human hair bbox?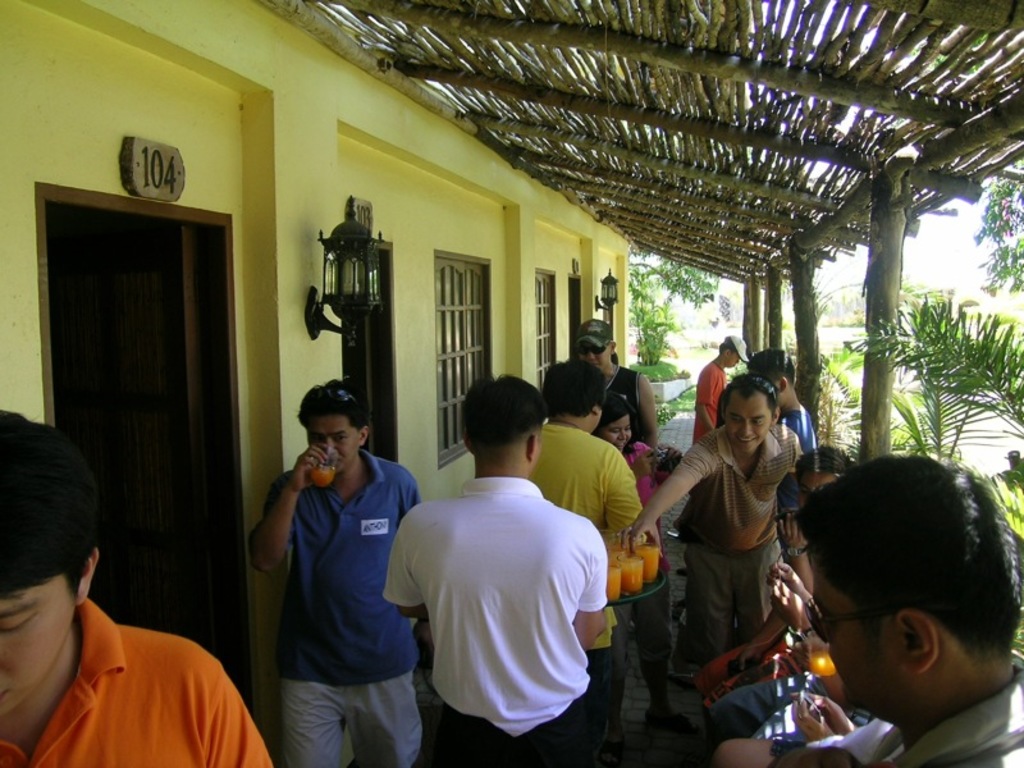
(x1=294, y1=379, x2=371, y2=438)
